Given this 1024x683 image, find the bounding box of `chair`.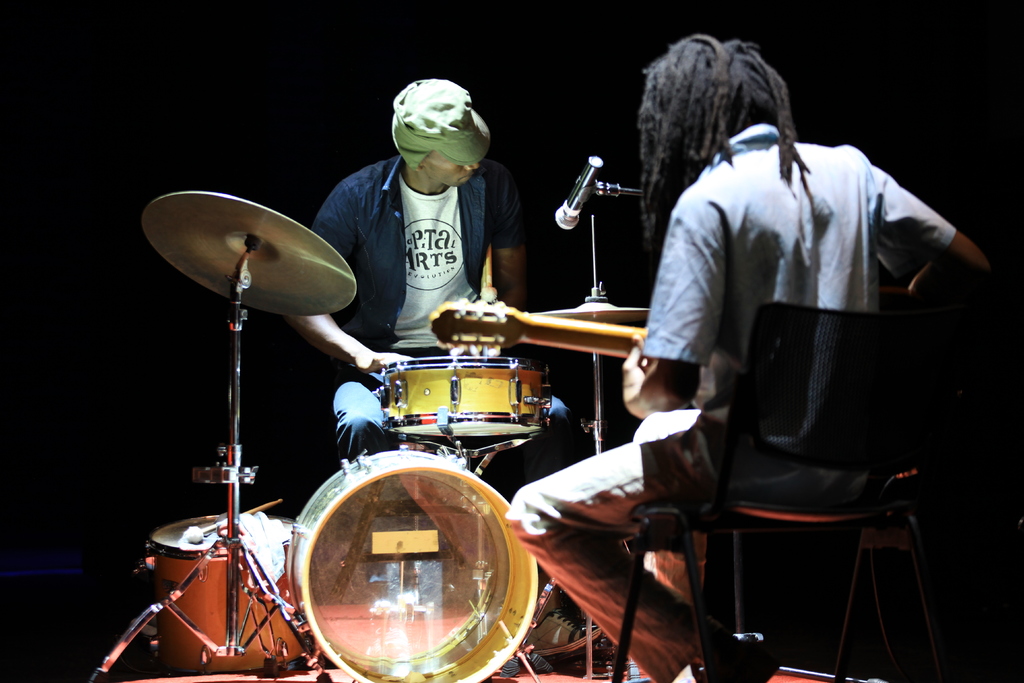
(x1=658, y1=263, x2=944, y2=682).
